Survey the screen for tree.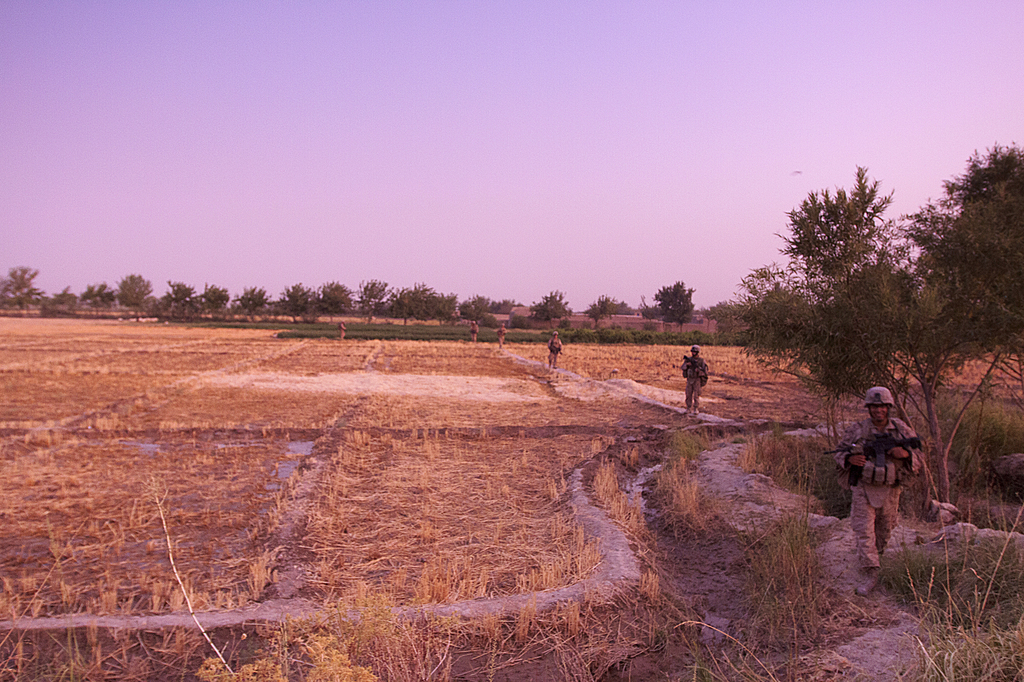
Survey found: region(456, 292, 525, 325).
